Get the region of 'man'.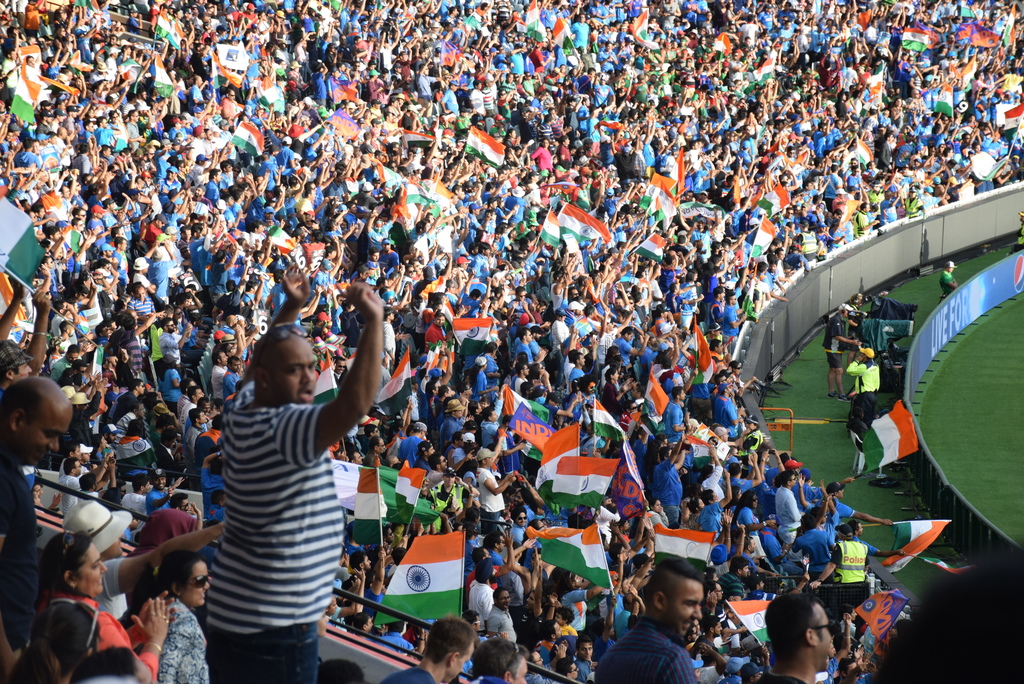
{"x1": 824, "y1": 298, "x2": 860, "y2": 403}.
